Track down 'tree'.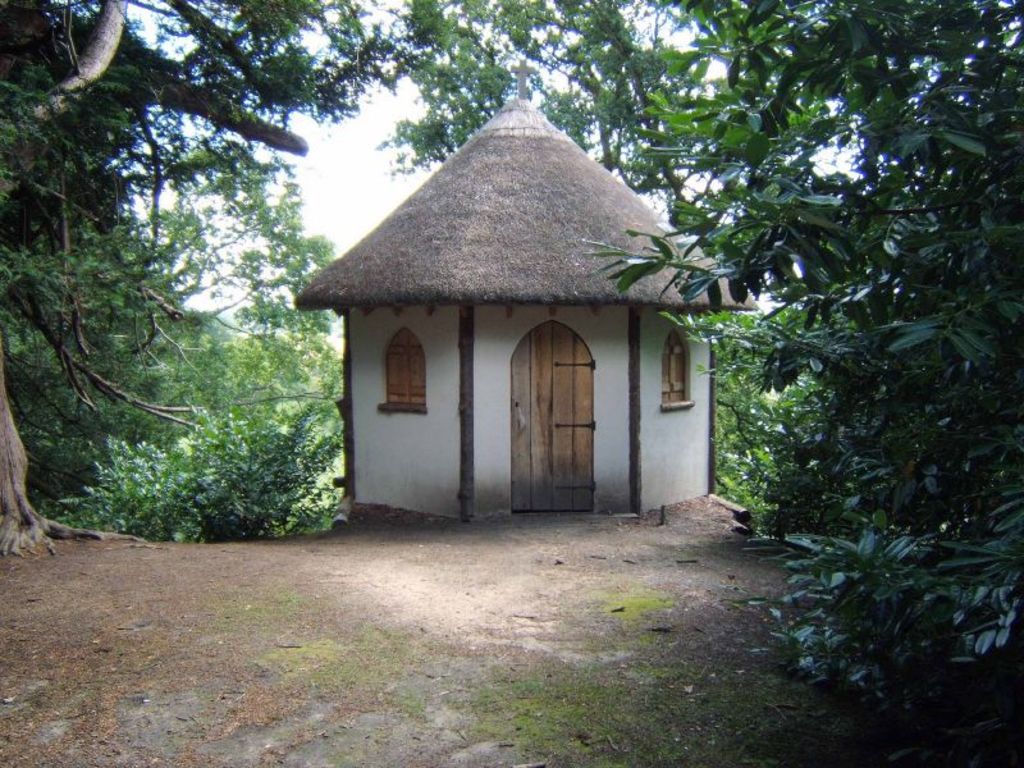
Tracked to left=0, top=0, right=831, bottom=558.
